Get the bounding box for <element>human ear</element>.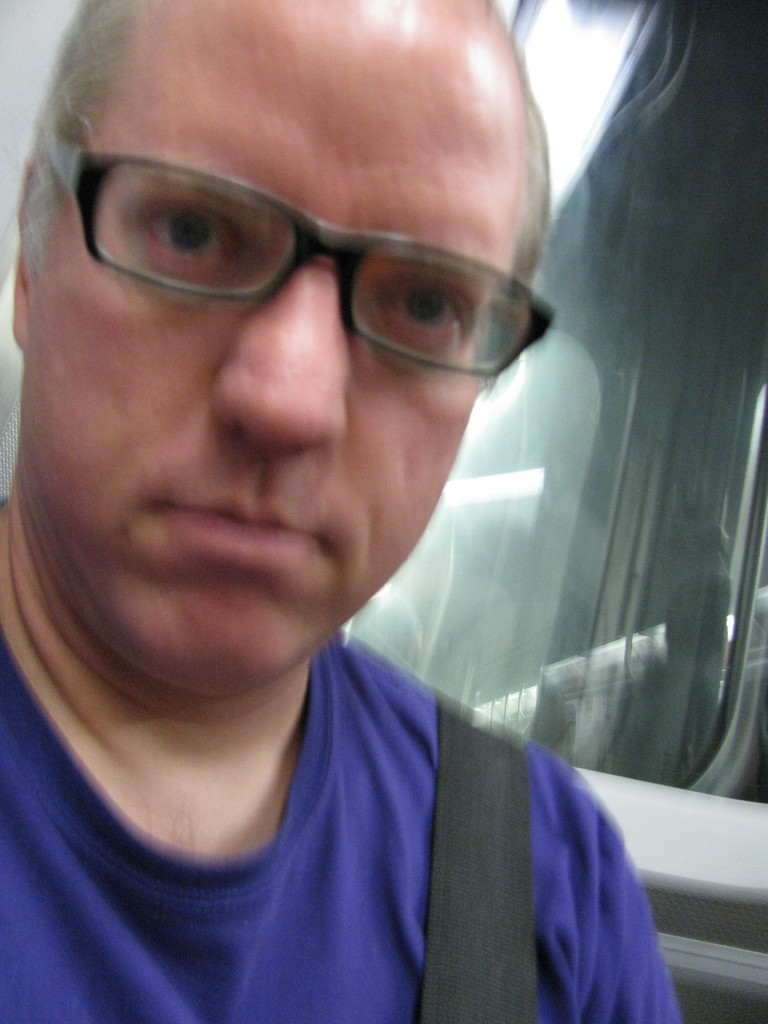
pyautogui.locateOnScreen(9, 164, 42, 340).
